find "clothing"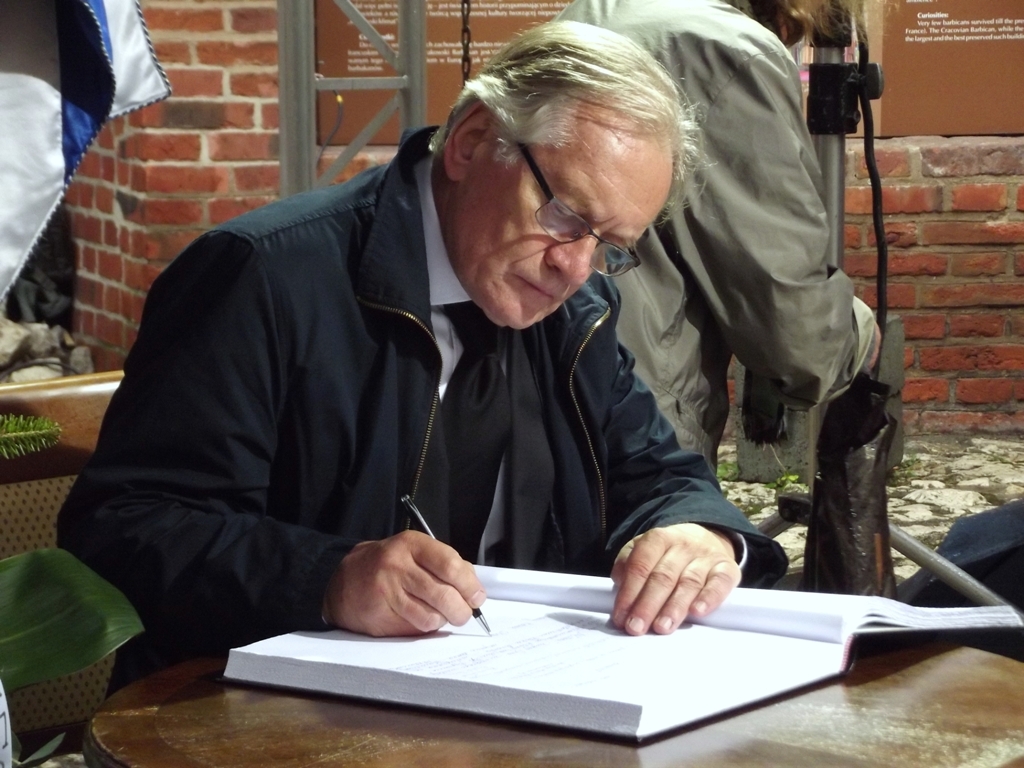
box=[546, 0, 864, 580]
